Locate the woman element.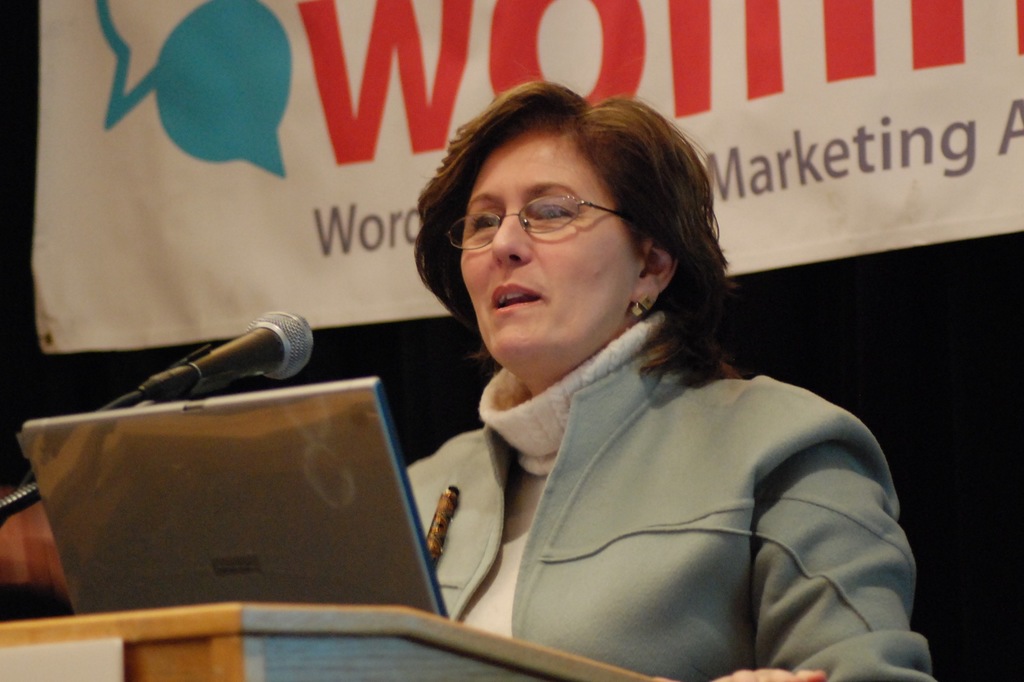
Element bbox: 397 97 891 678.
